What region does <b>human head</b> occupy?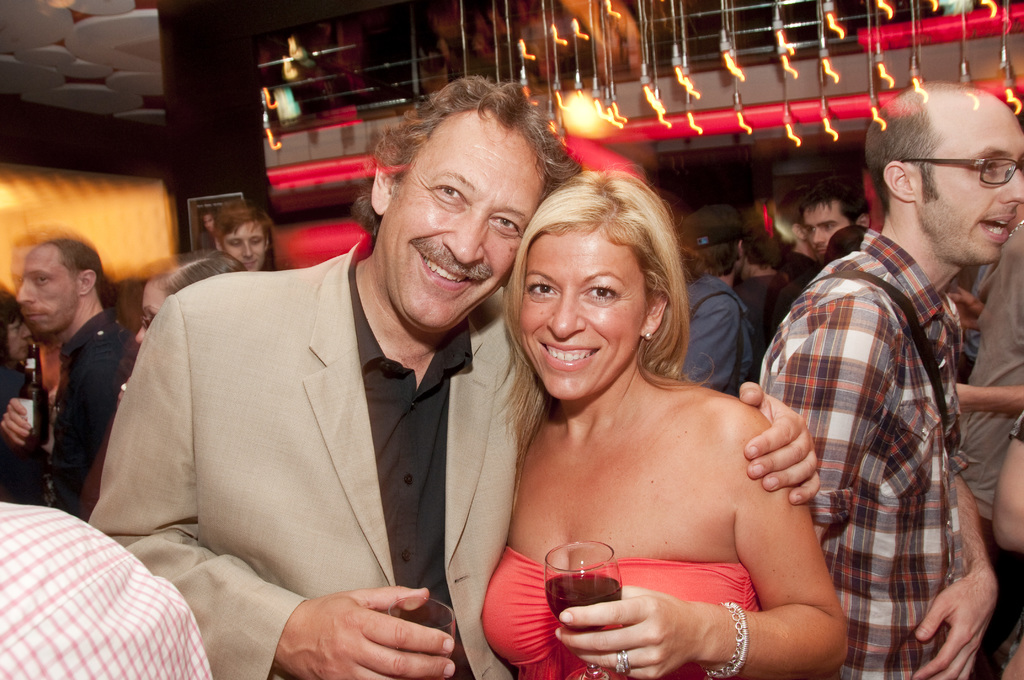
rect(691, 208, 749, 274).
